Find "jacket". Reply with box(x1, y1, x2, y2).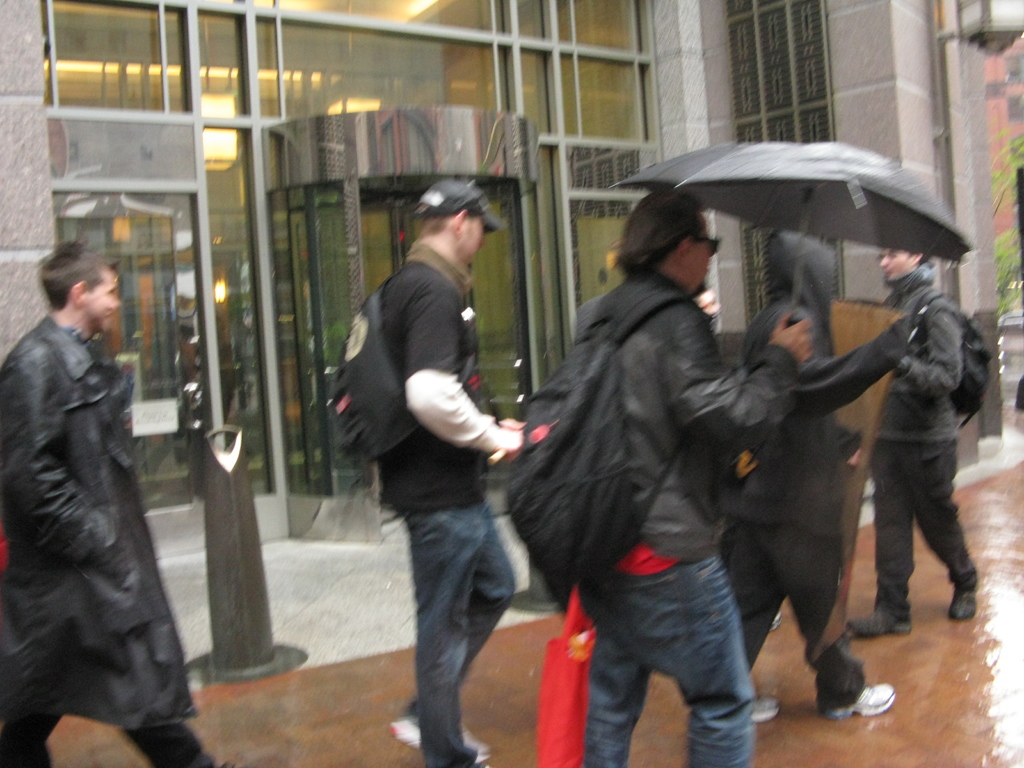
box(878, 262, 961, 448).
